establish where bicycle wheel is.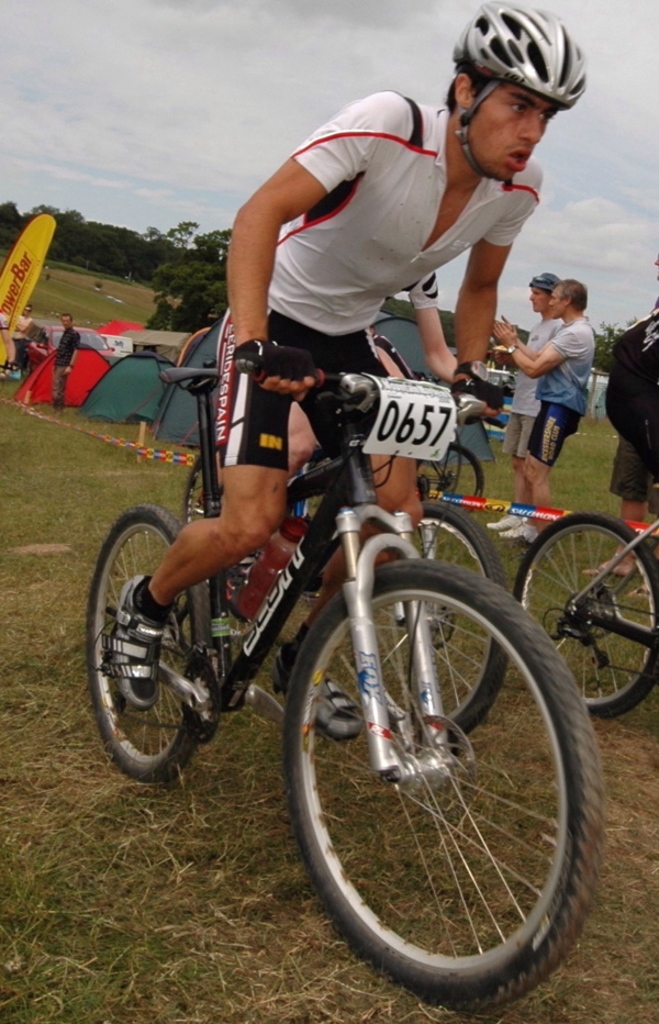
Established at Rect(358, 498, 511, 750).
